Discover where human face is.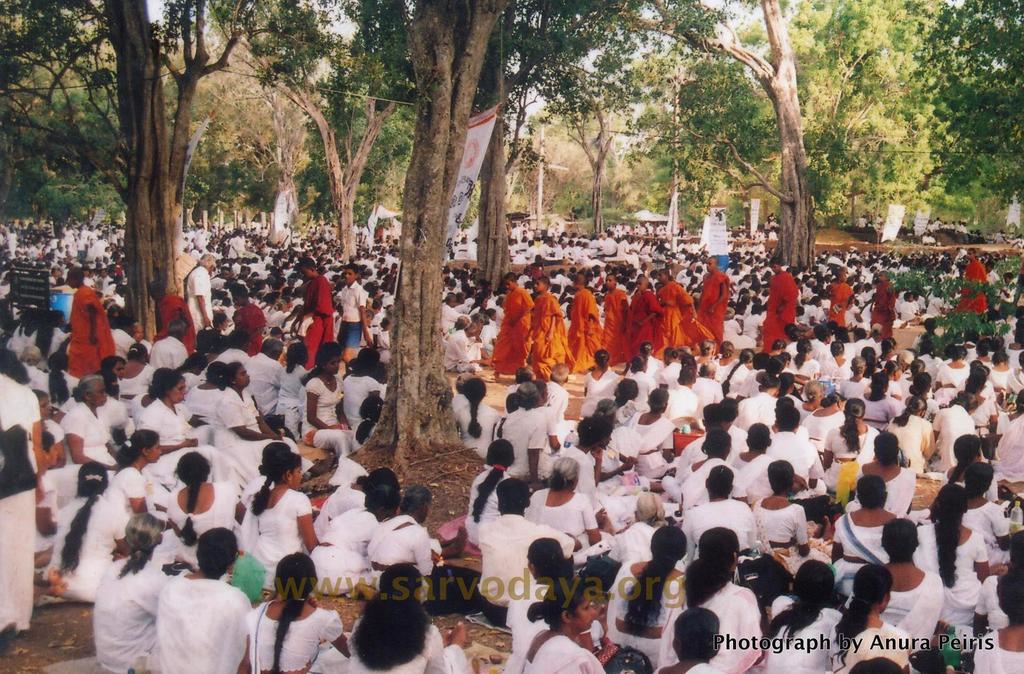
Discovered at 223:270:228:279.
